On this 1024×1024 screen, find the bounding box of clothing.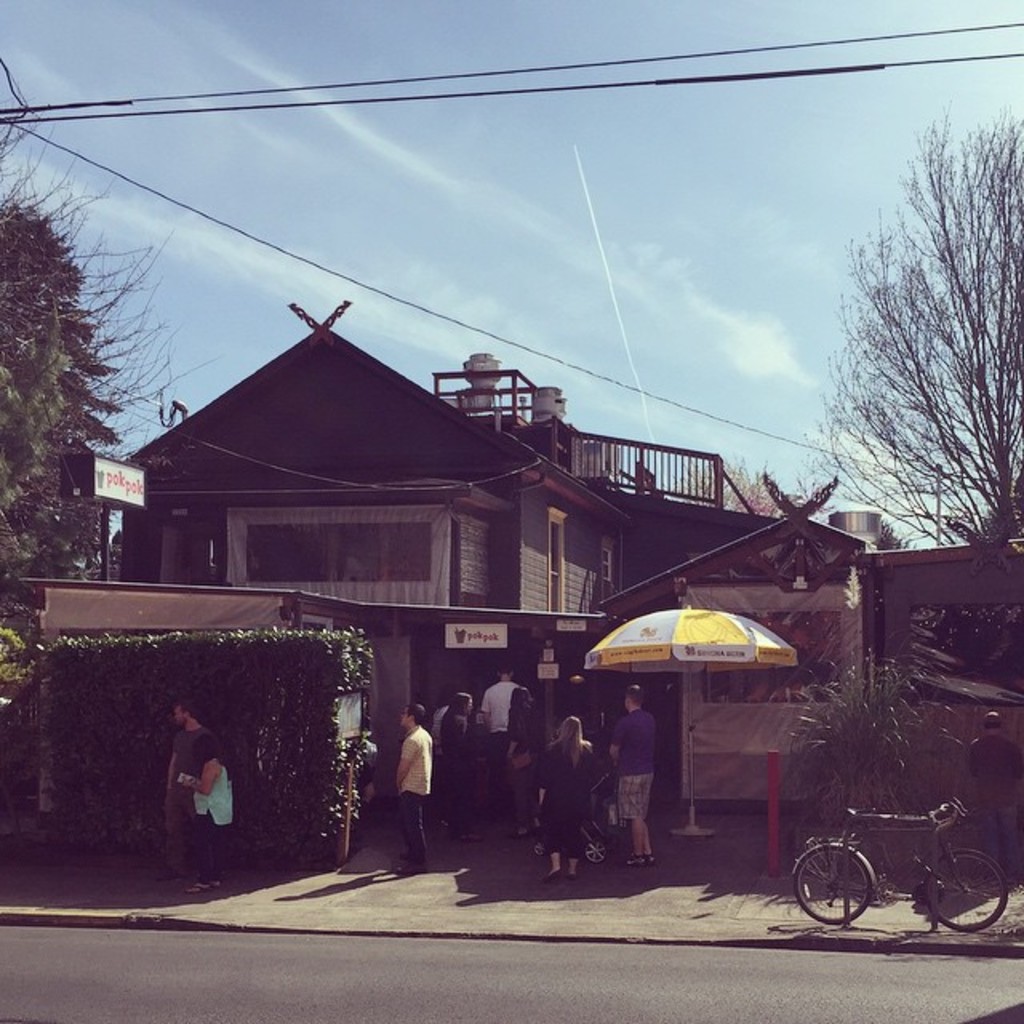
Bounding box: crop(504, 696, 539, 827).
